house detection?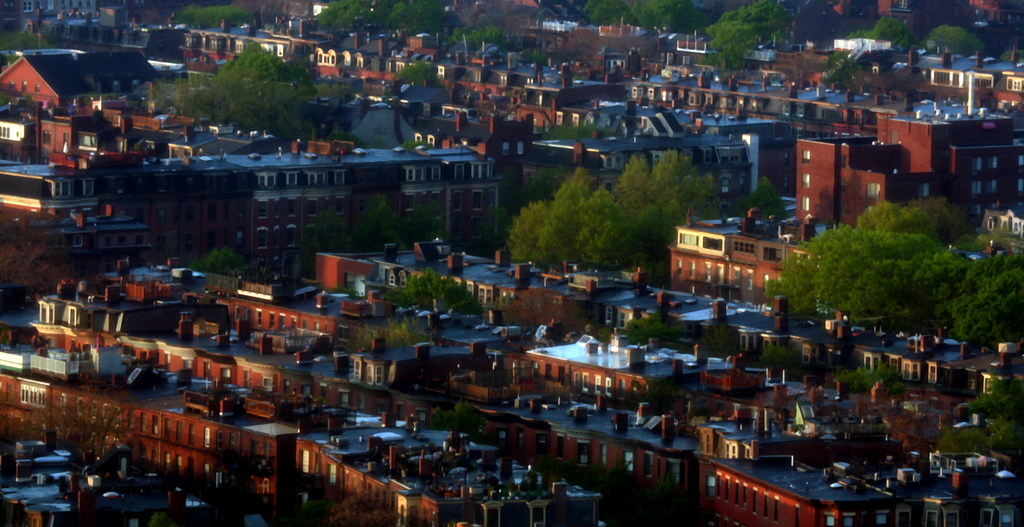
BBox(850, 81, 884, 123)
